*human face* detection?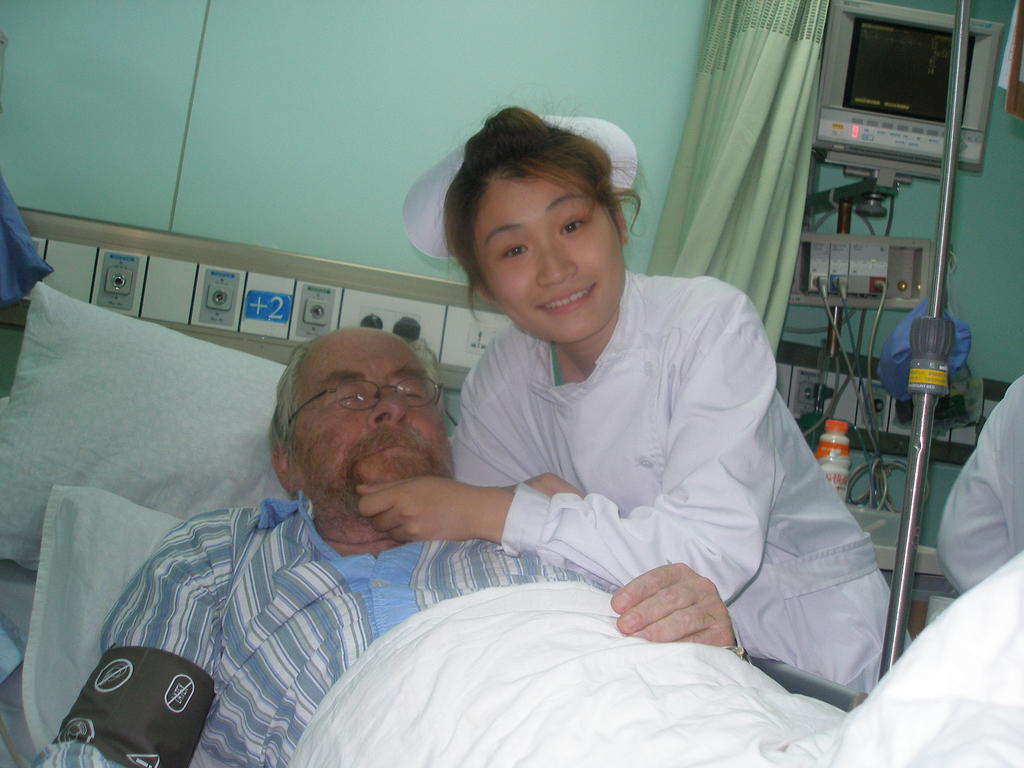
(left=294, top=328, right=460, bottom=488)
